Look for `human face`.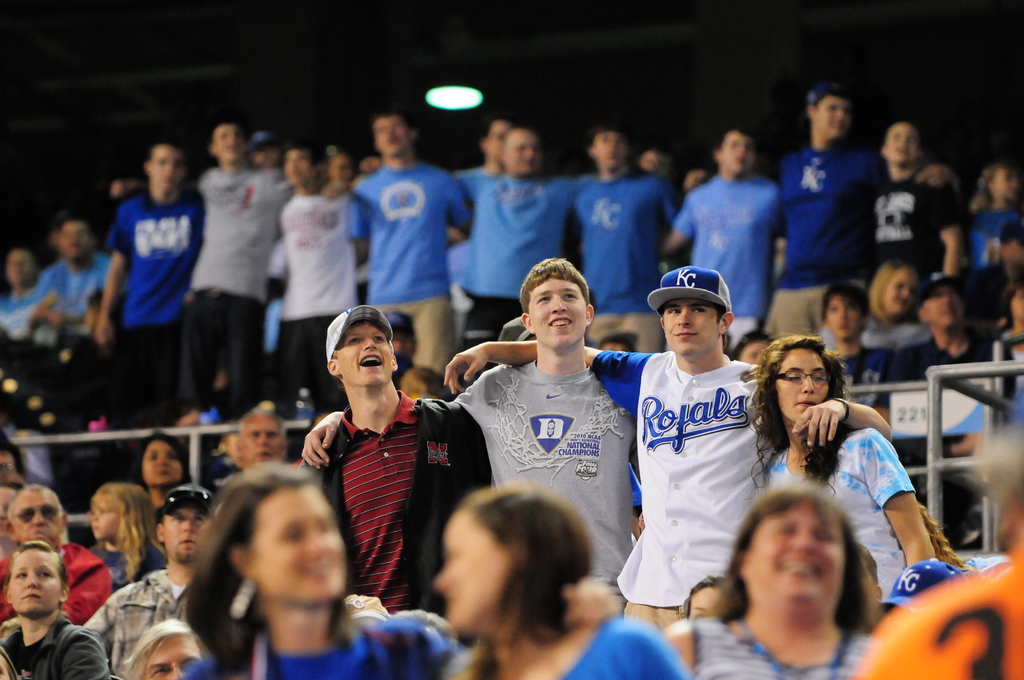
Found: 664, 301, 719, 356.
